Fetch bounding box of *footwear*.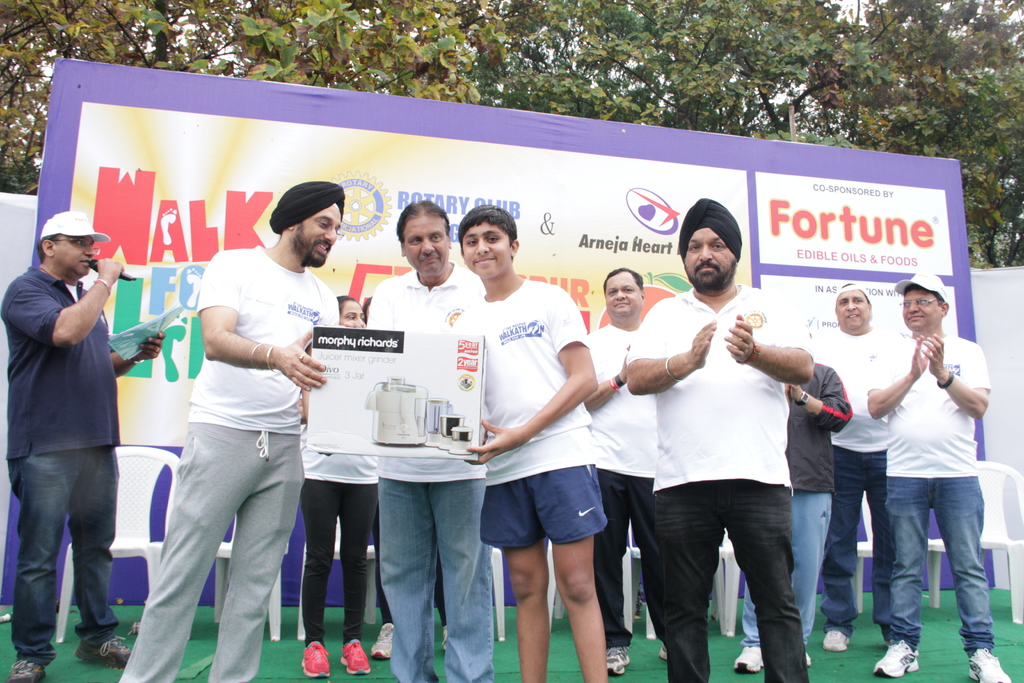
Bbox: bbox(336, 639, 371, 676).
